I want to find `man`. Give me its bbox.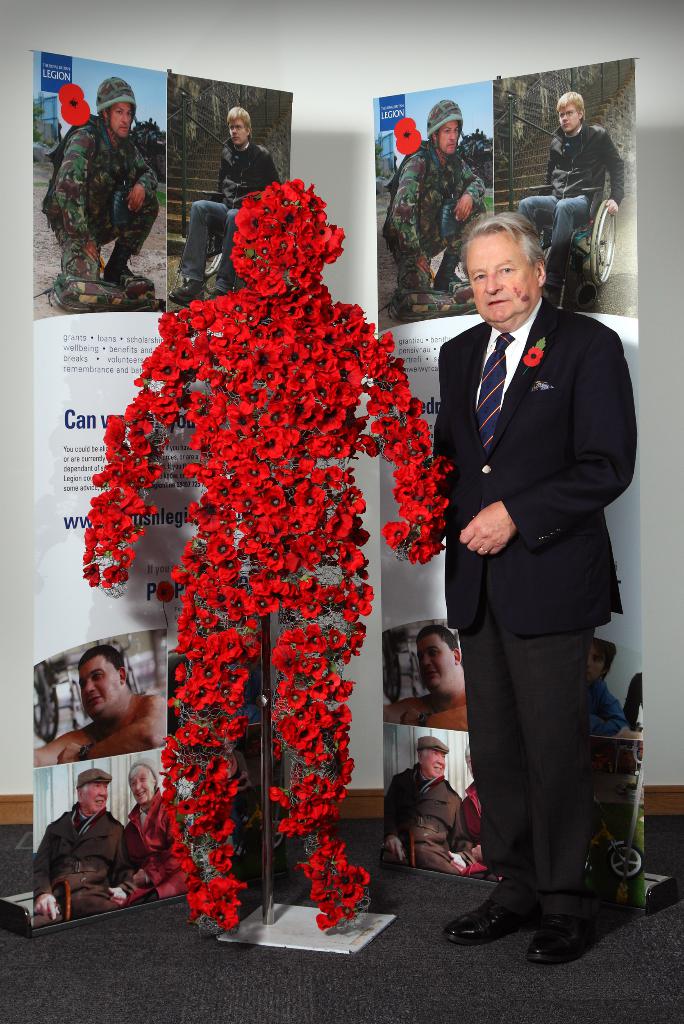
33:762:133:923.
